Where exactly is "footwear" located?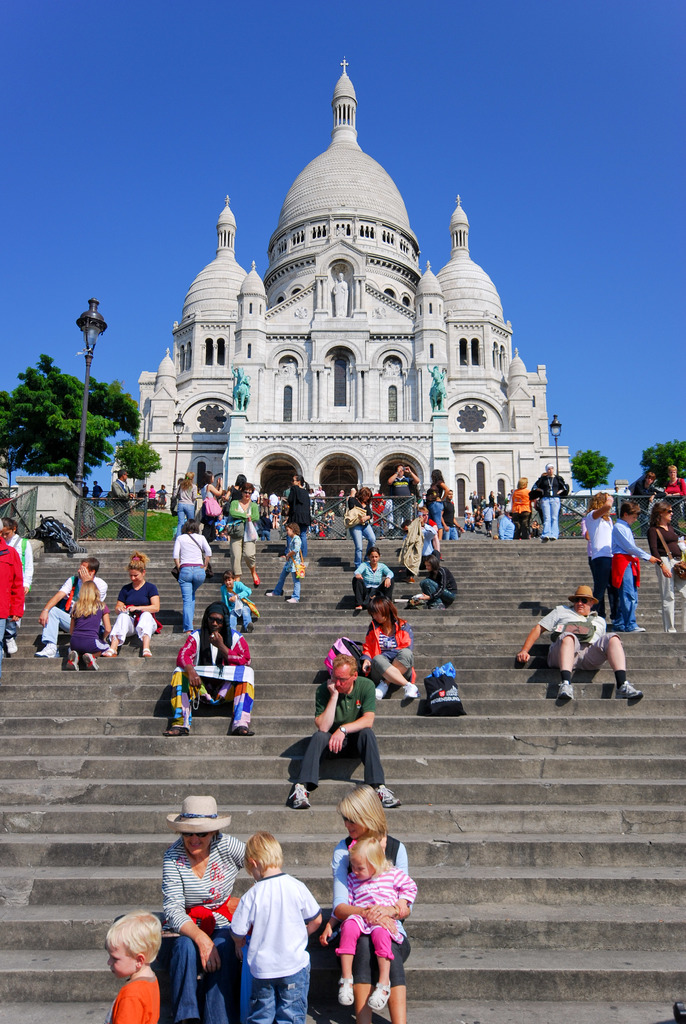
Its bounding box is {"left": 374, "top": 777, "right": 402, "bottom": 810}.
